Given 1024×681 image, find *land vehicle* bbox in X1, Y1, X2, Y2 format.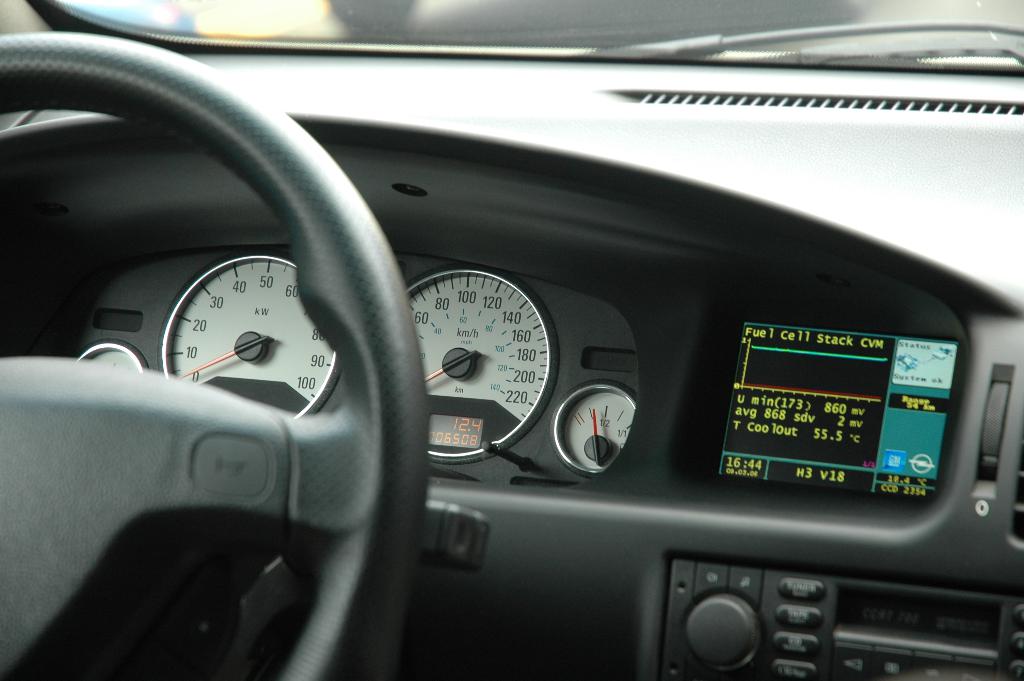
139, 36, 1023, 680.
